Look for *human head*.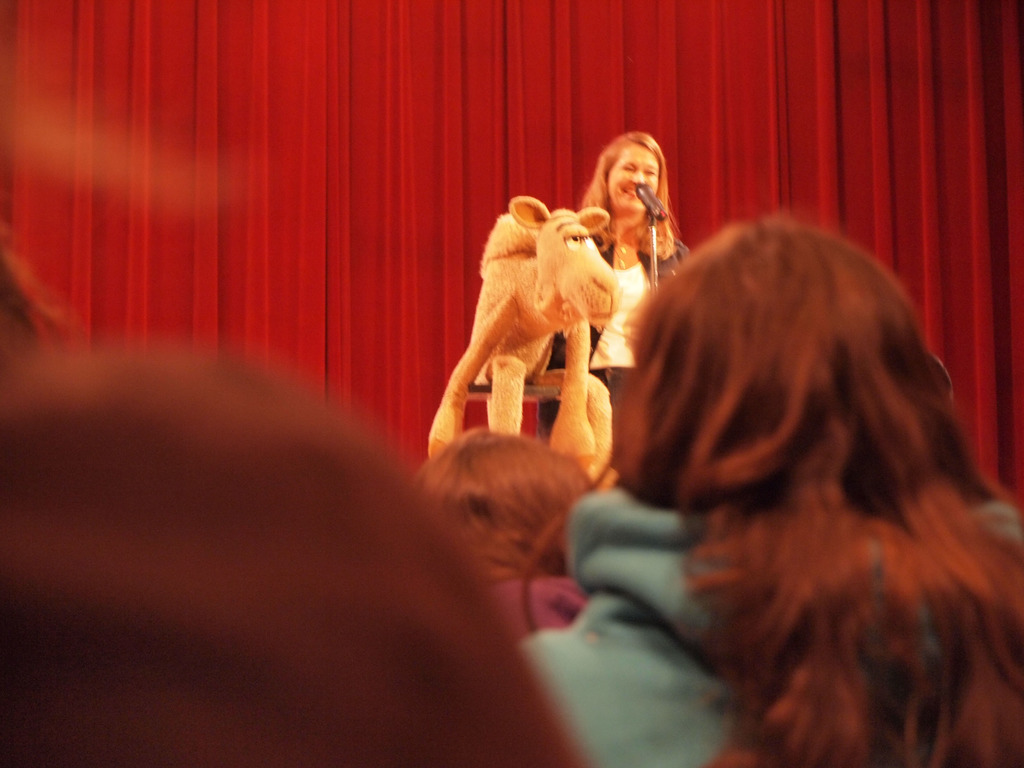
Found: rect(623, 214, 952, 523).
